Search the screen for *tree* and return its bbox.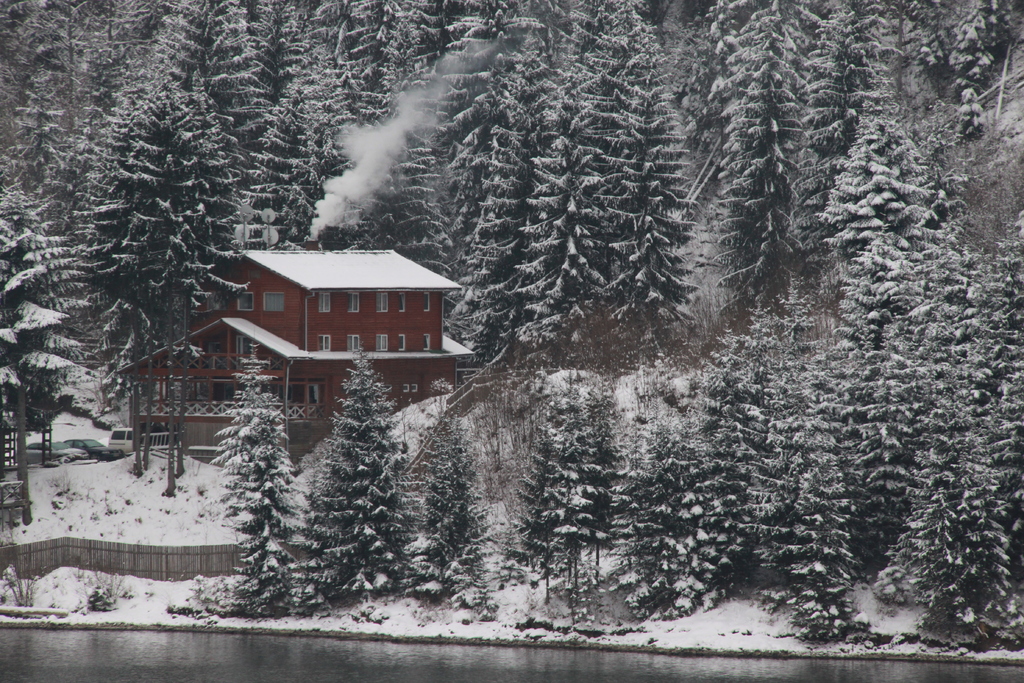
Found: box=[415, 399, 497, 602].
